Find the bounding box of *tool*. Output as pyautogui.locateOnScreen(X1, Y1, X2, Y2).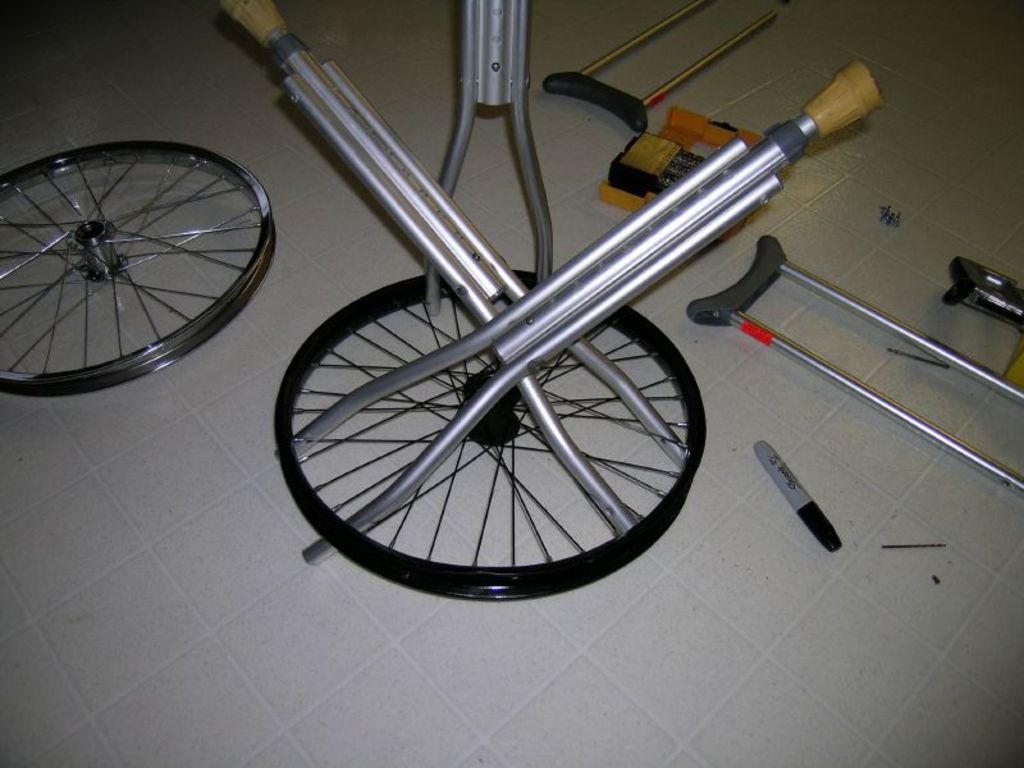
pyautogui.locateOnScreen(602, 114, 805, 250).
